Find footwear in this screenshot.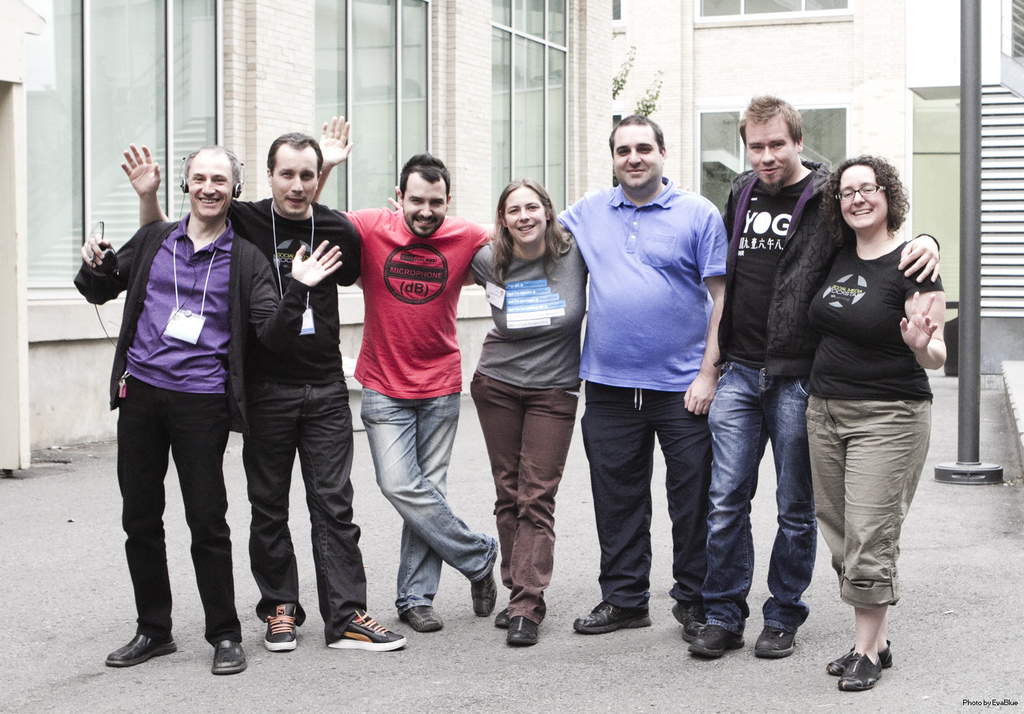
The bounding box for footwear is [x1=400, y1=604, x2=449, y2=636].
